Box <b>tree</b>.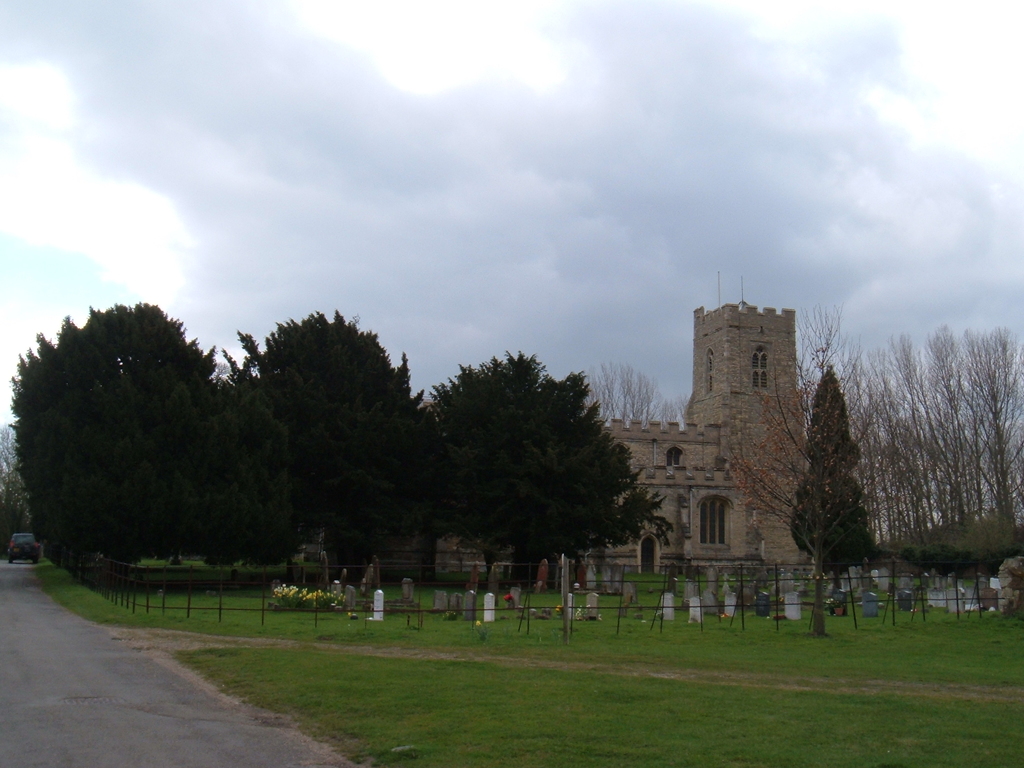
locate(0, 424, 37, 558).
